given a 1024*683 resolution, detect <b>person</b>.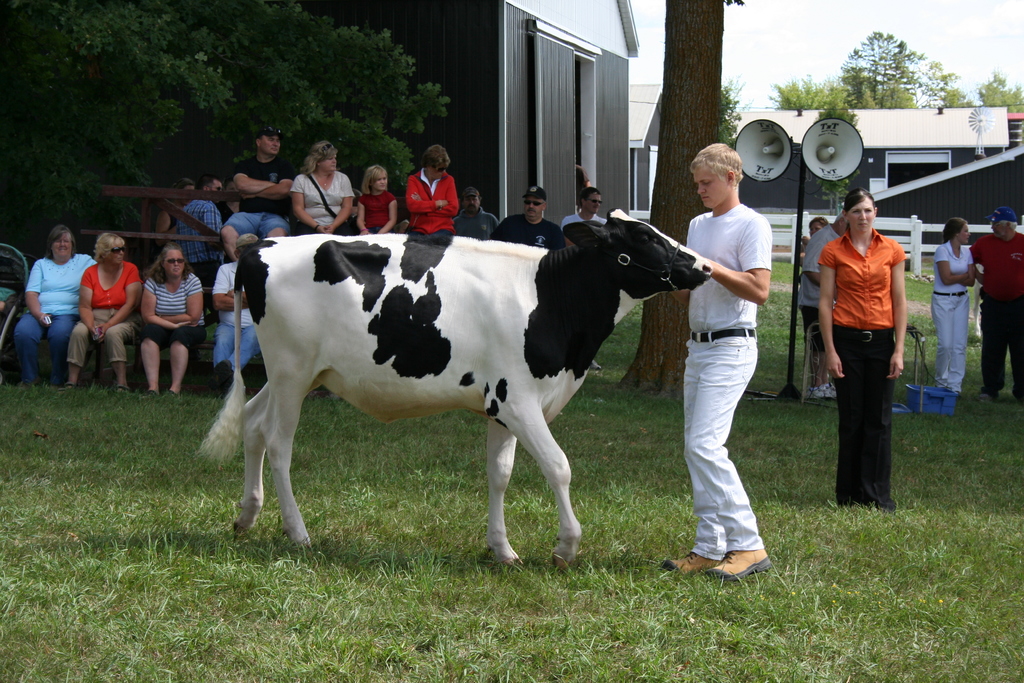
<region>211, 234, 266, 394</region>.
